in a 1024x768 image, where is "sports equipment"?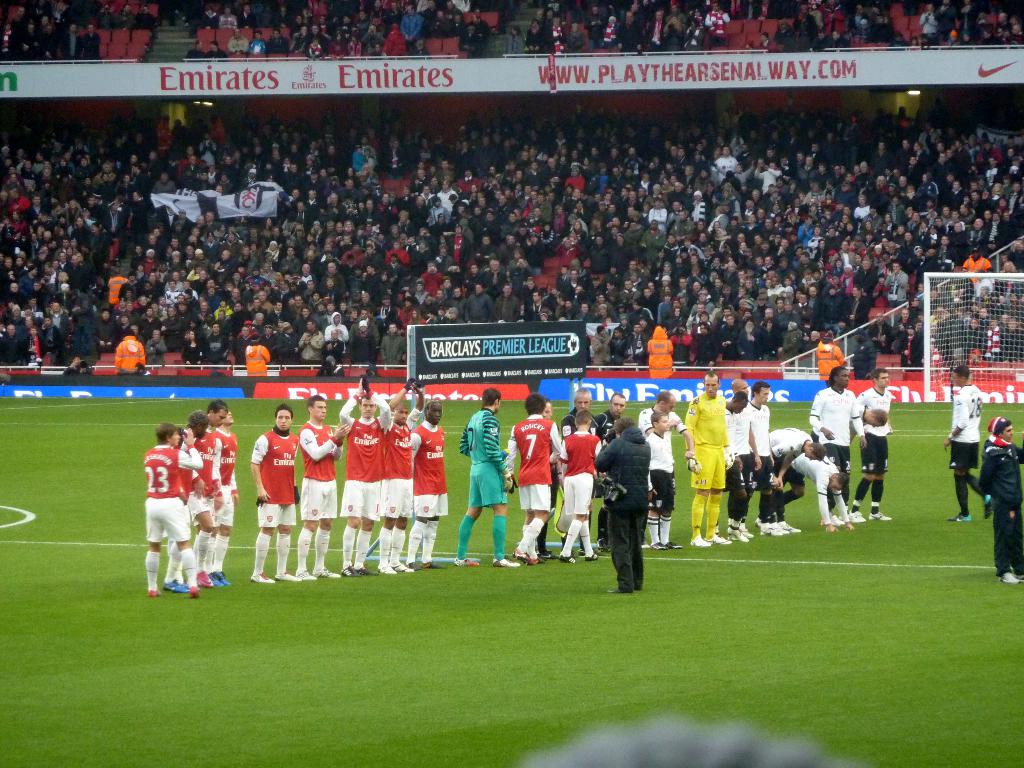
box=[419, 559, 445, 568].
